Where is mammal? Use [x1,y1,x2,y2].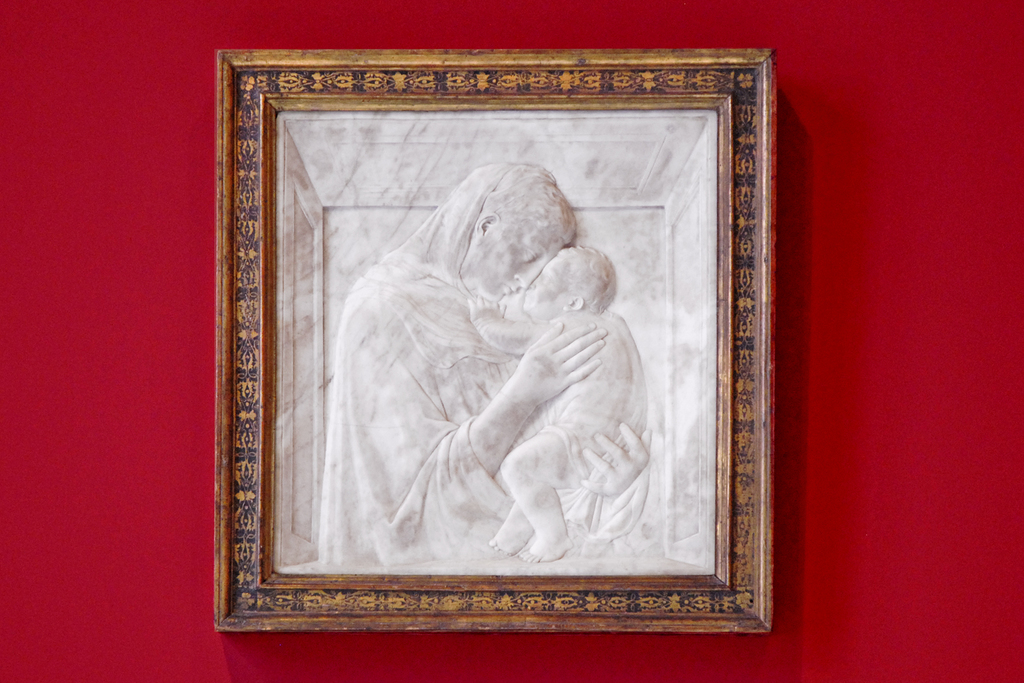
[468,239,634,562].
